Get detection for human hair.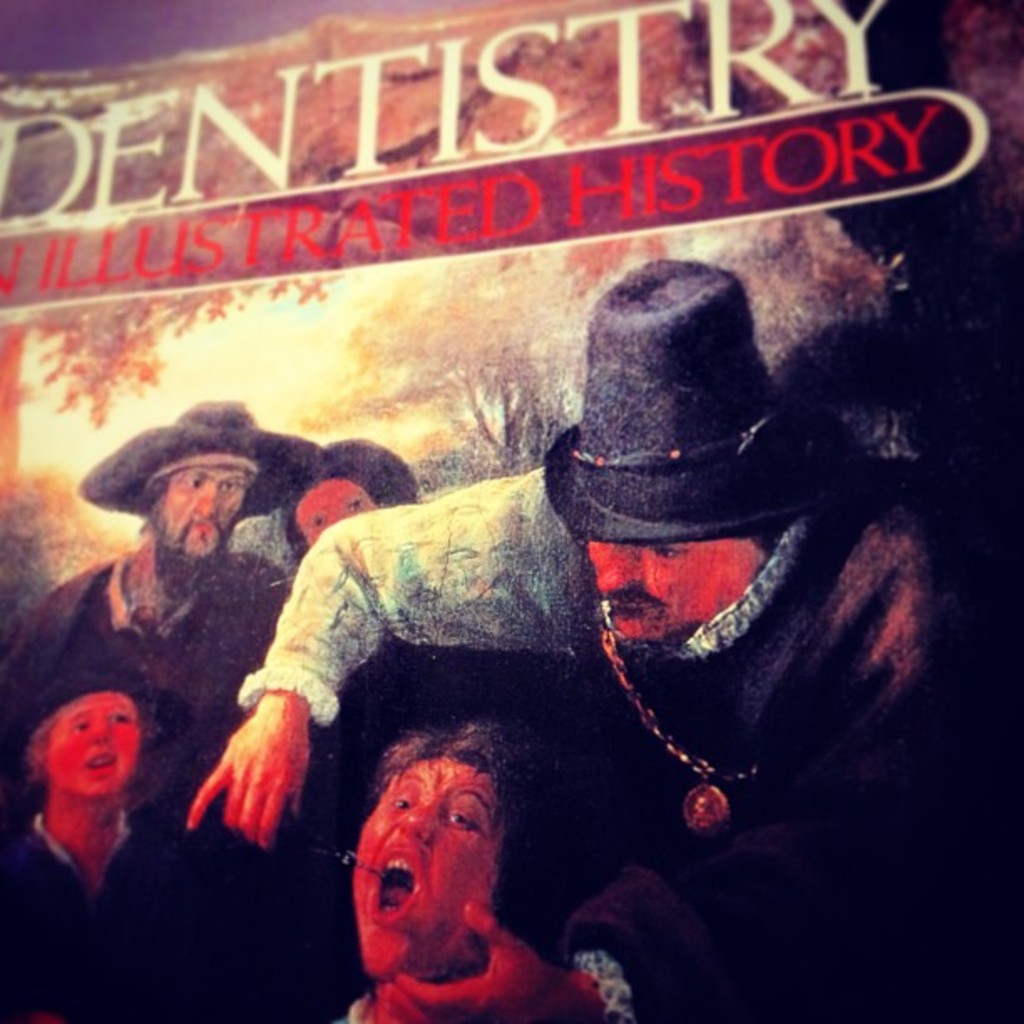
Detection: bbox=(370, 721, 557, 893).
